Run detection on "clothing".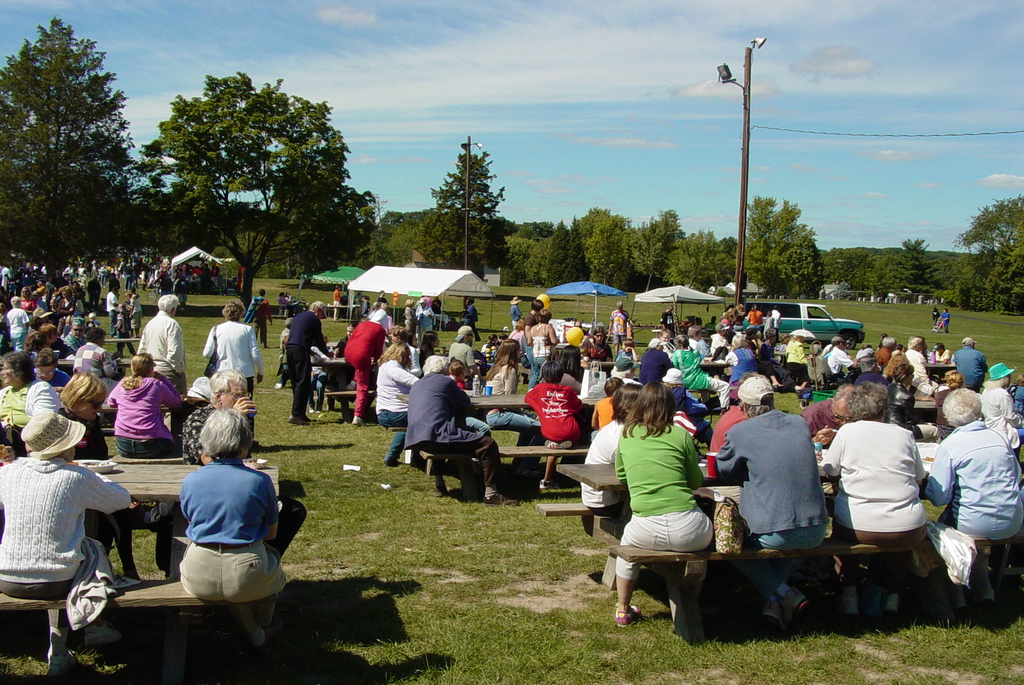
Result: (x1=1008, y1=380, x2=1023, y2=414).
